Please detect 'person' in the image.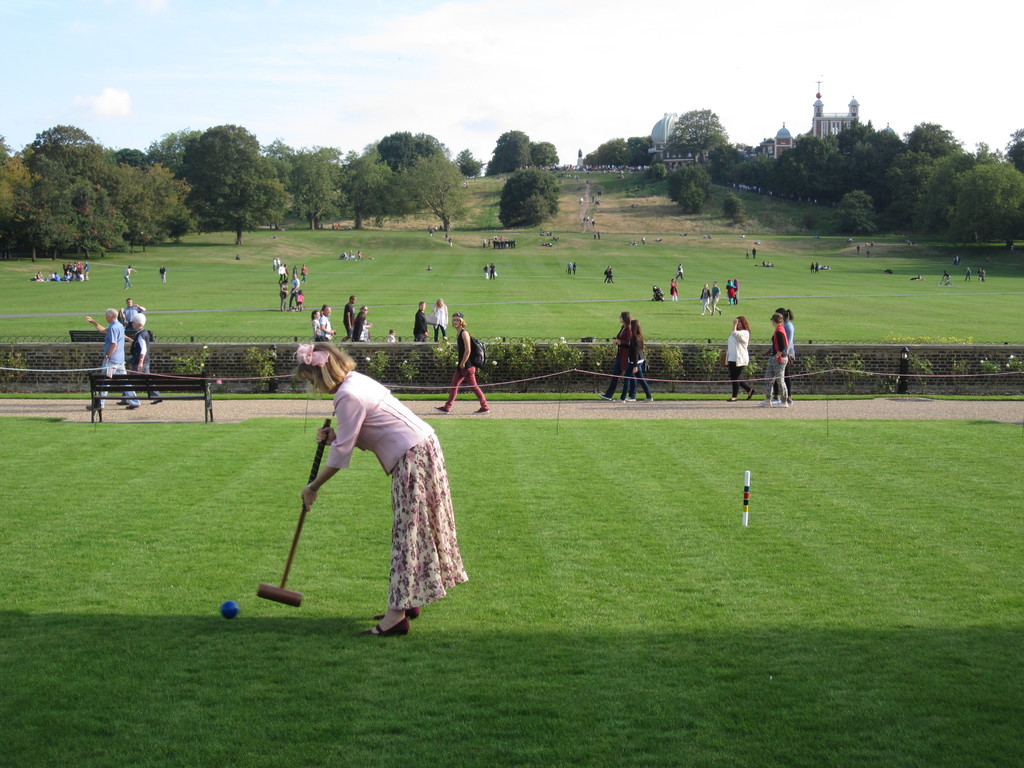
{"x1": 724, "y1": 279, "x2": 733, "y2": 301}.
